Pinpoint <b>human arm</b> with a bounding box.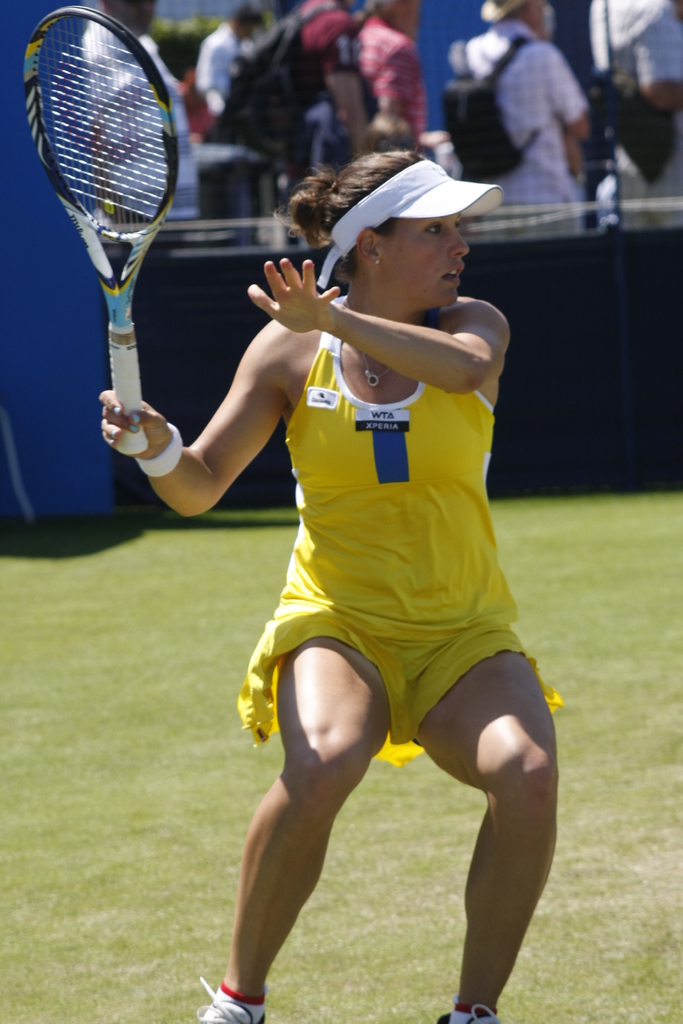
<bbox>541, 45, 588, 141</bbox>.
